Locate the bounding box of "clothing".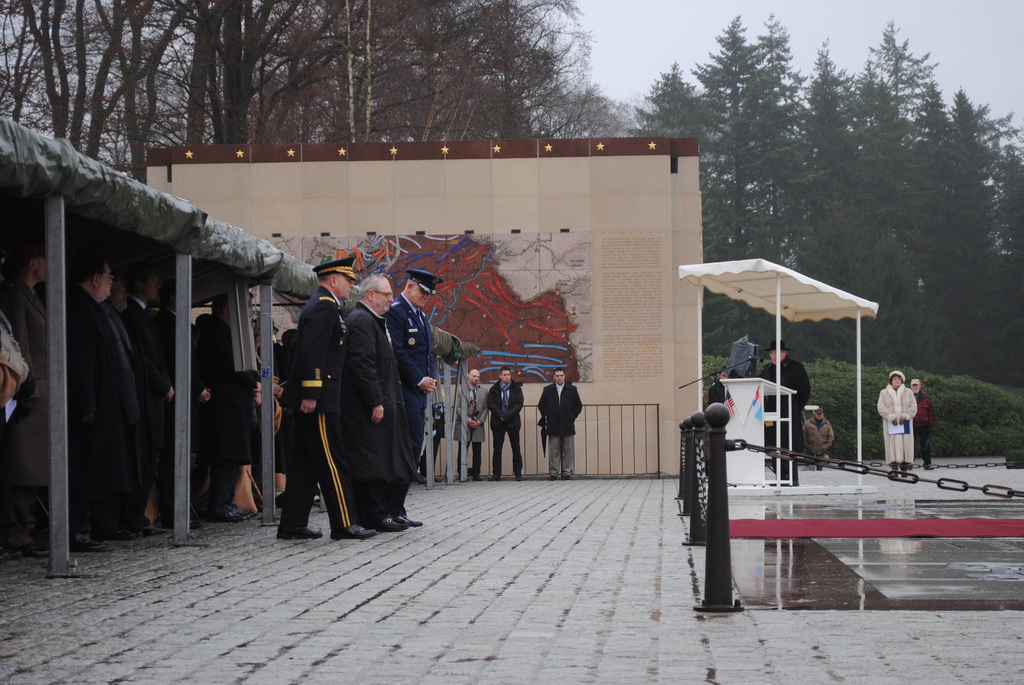
Bounding box: 382/292/431/484.
